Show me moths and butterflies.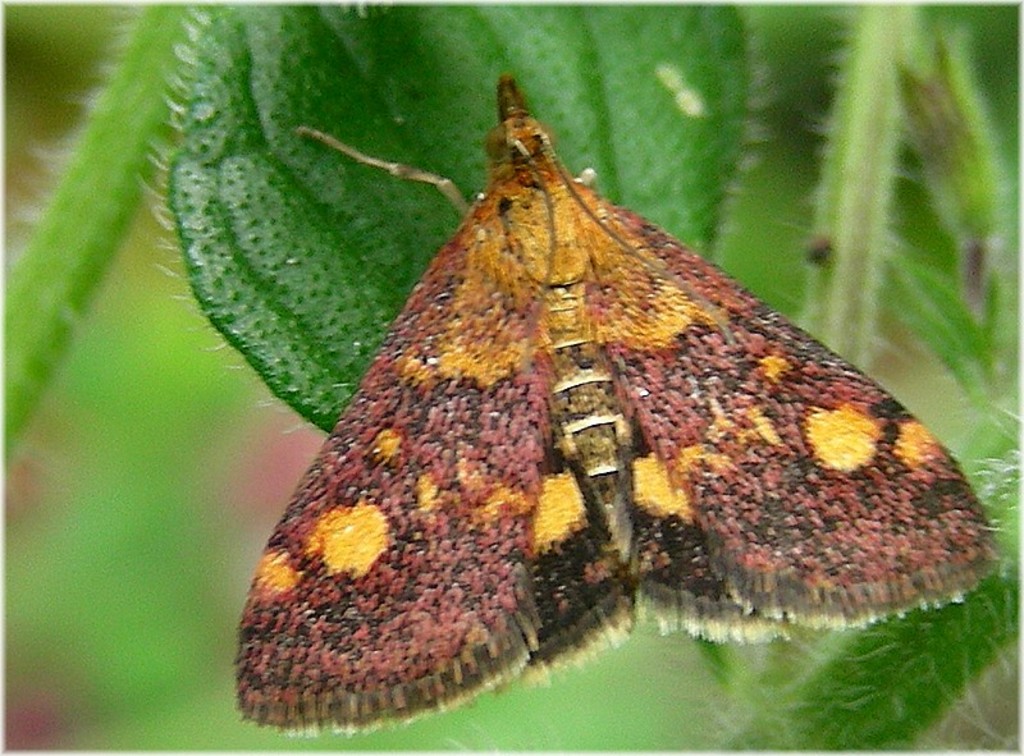
moths and butterflies is here: <region>233, 74, 1005, 736</region>.
